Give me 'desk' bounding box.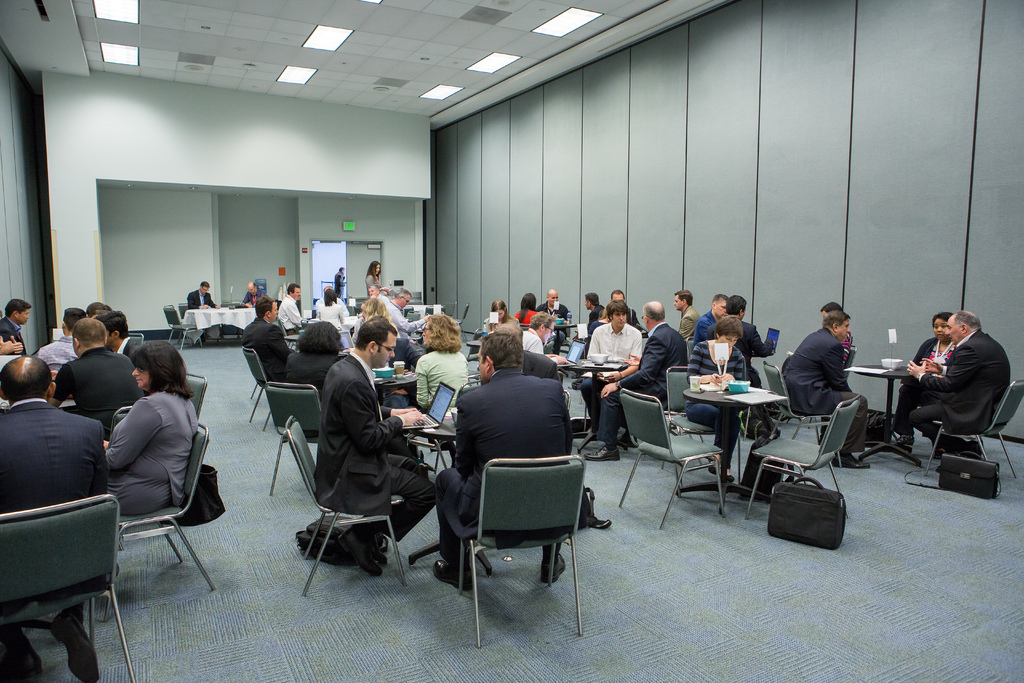
[685,380,775,506].
